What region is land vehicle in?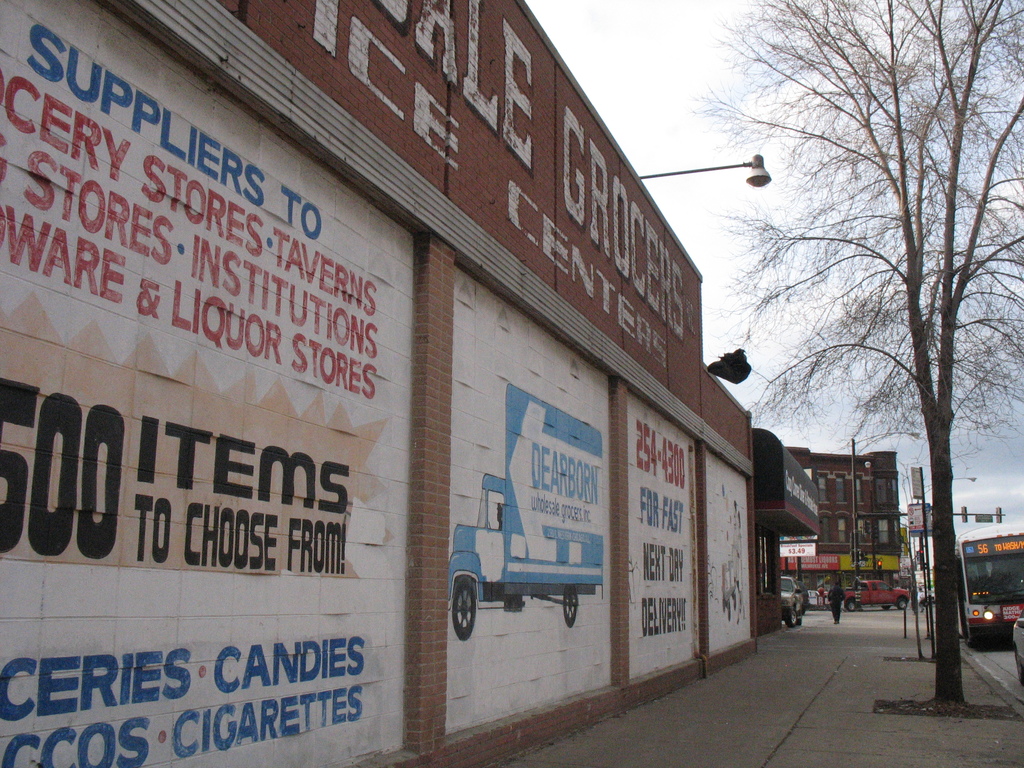
[838,575,906,610].
